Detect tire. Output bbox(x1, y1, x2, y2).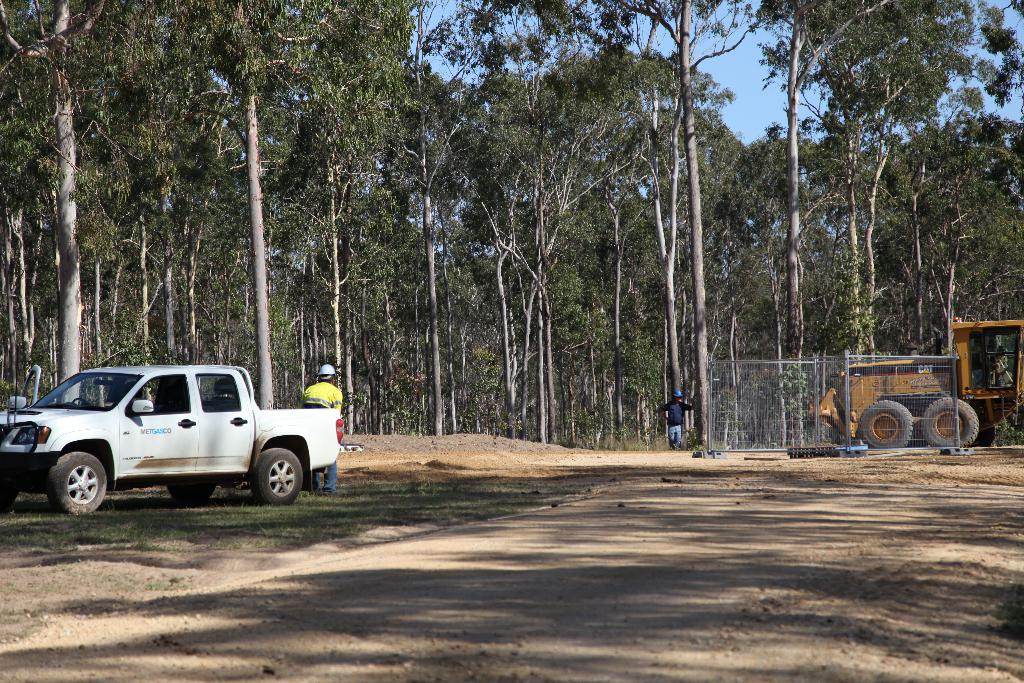
bbox(975, 427, 995, 449).
